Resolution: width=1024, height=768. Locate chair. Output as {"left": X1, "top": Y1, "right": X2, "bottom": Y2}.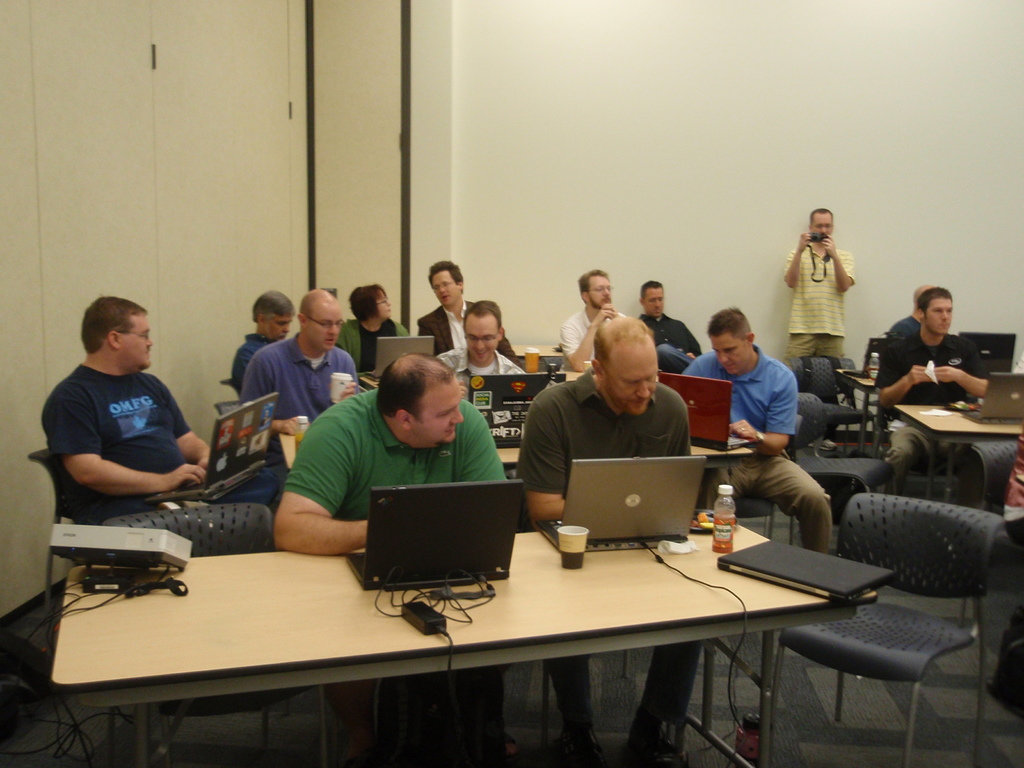
{"left": 214, "top": 399, "right": 243, "bottom": 419}.
